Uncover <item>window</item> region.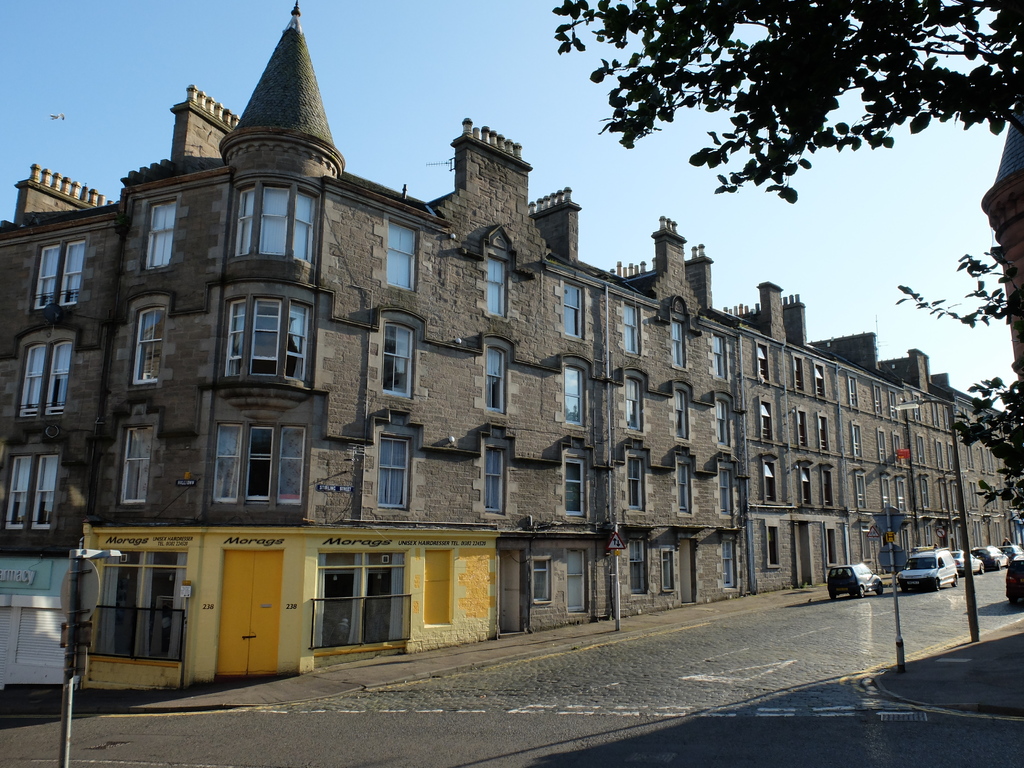
Uncovered: [x1=133, y1=305, x2=173, y2=390].
